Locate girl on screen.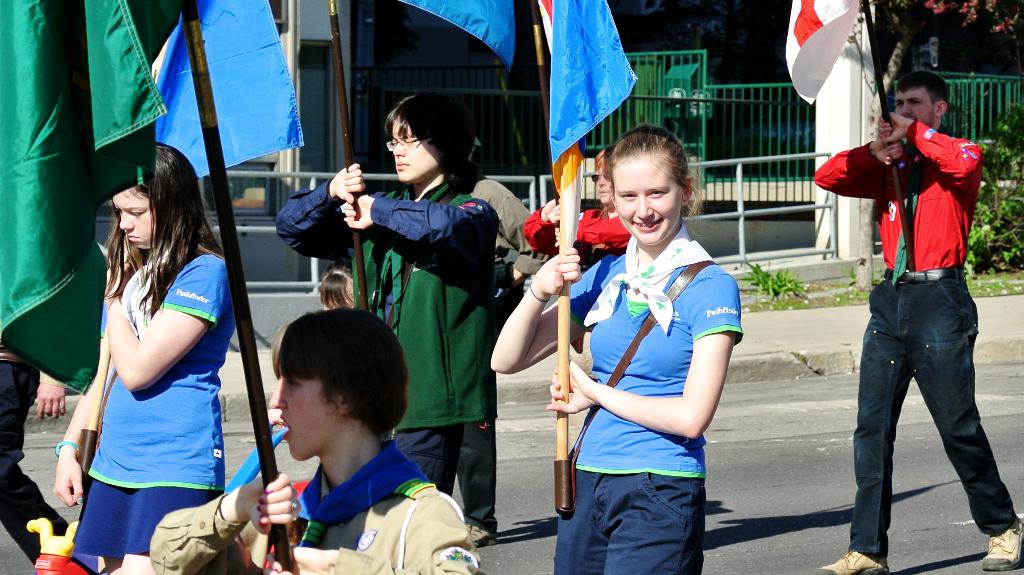
On screen at (left=51, top=141, right=238, bottom=574).
